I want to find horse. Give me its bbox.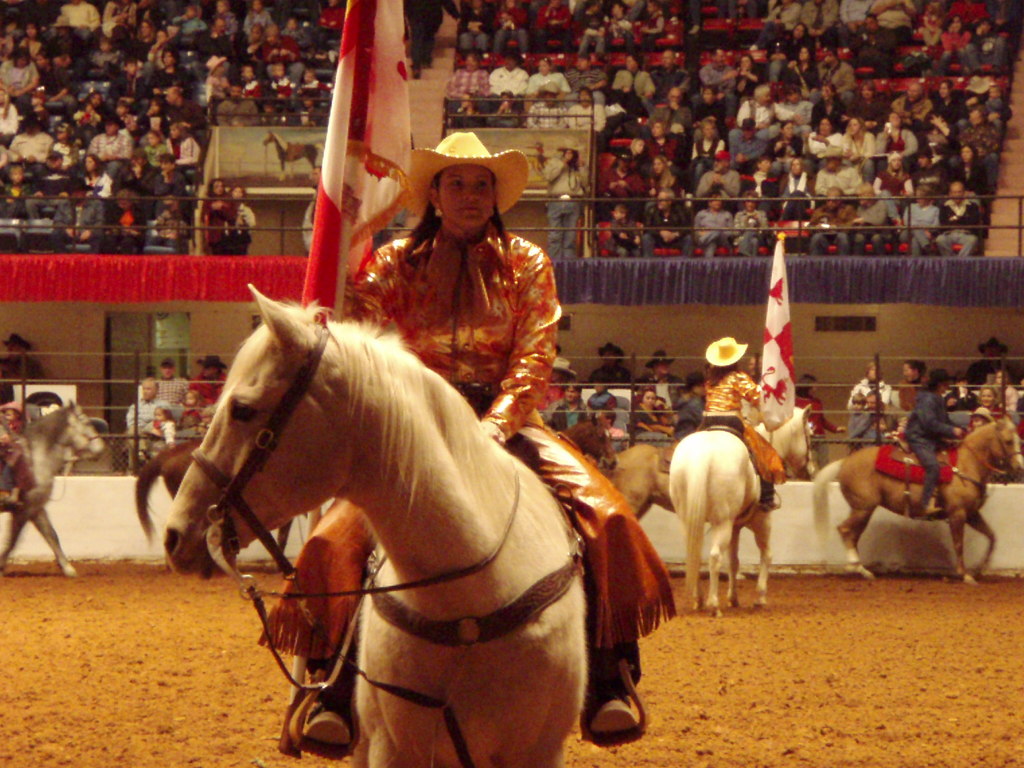
bbox=(809, 413, 1023, 583).
